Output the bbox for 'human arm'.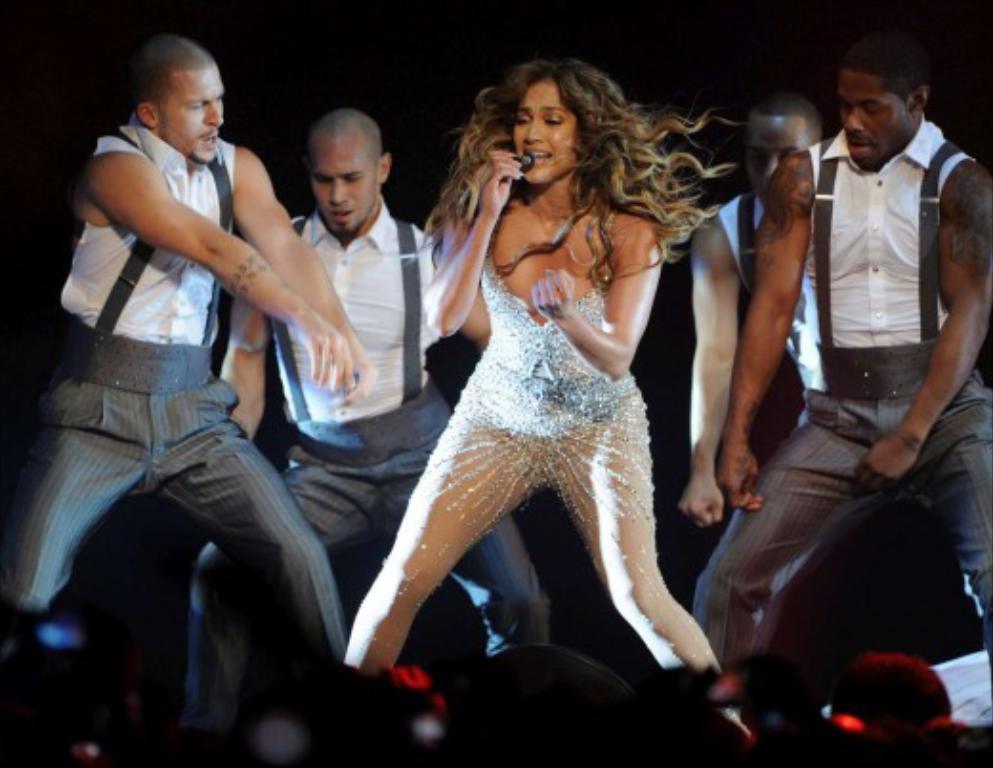
l=686, t=212, r=743, b=523.
